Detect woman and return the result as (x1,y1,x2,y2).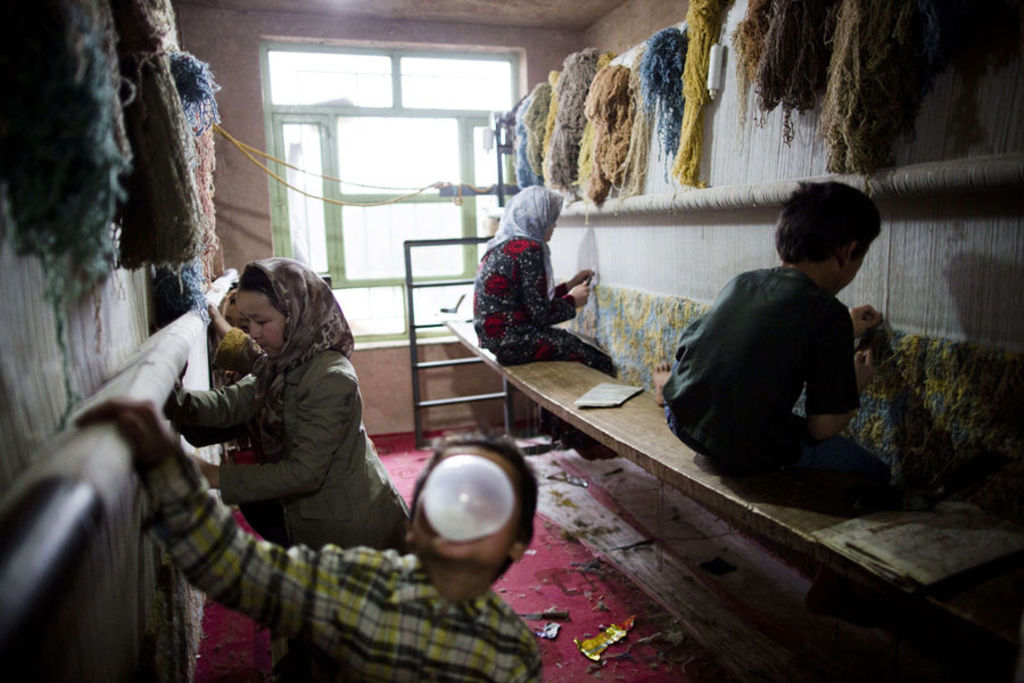
(463,174,610,404).
